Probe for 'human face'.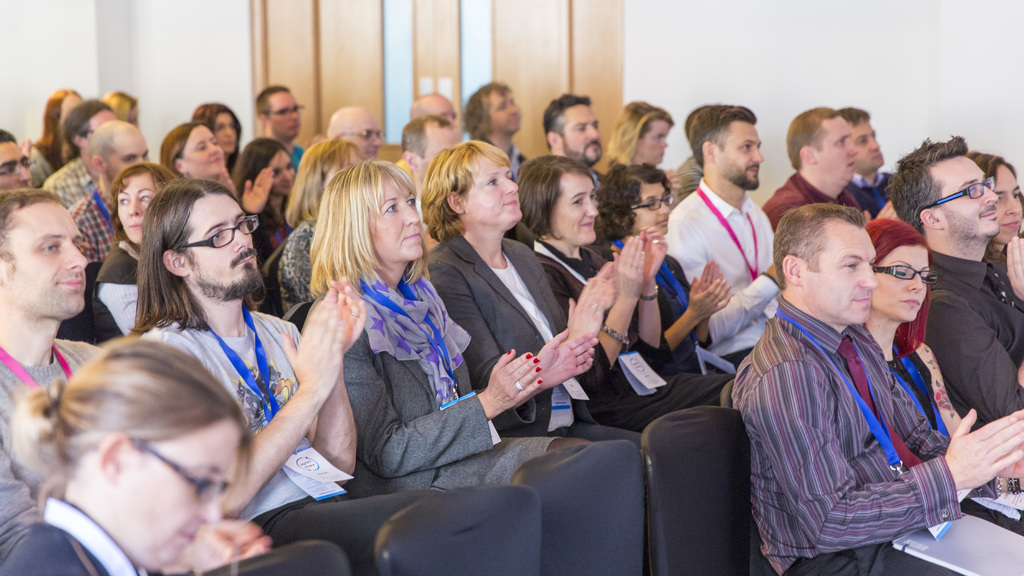
Probe result: select_region(216, 113, 238, 152).
